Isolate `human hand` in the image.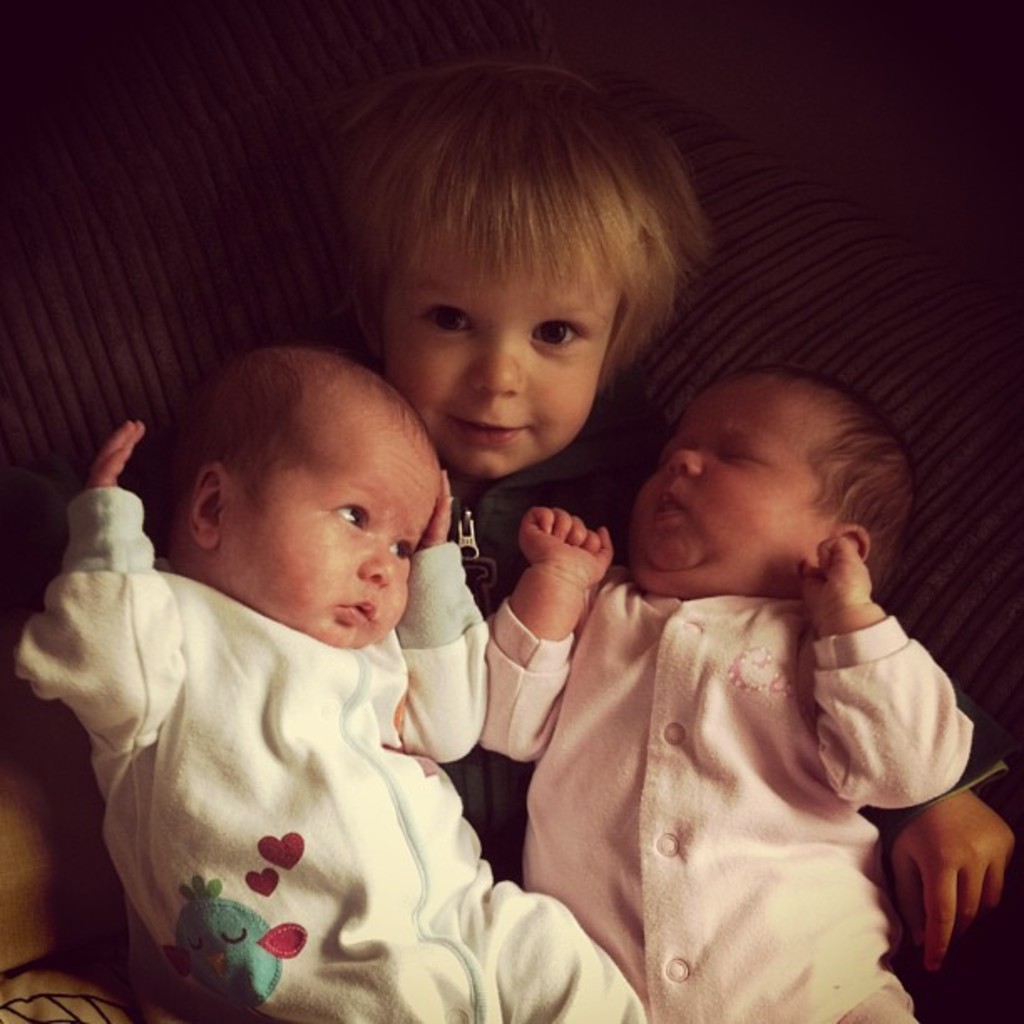
Isolated region: (left=520, top=510, right=626, bottom=624).
